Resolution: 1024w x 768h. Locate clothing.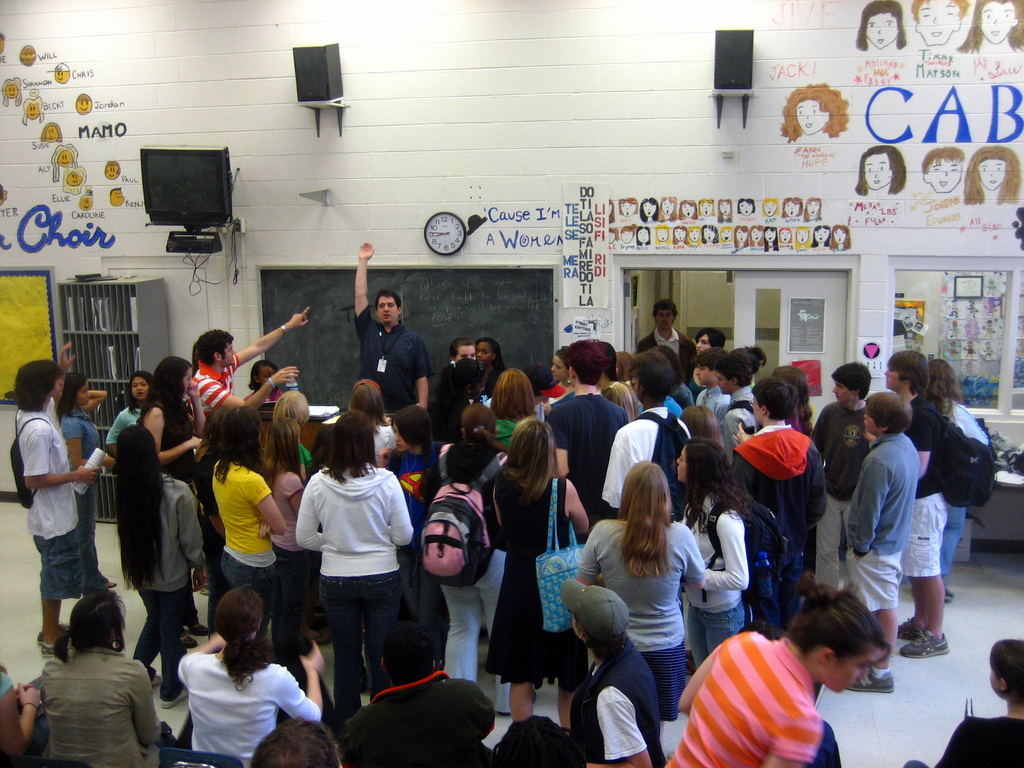
bbox(432, 428, 506, 717).
